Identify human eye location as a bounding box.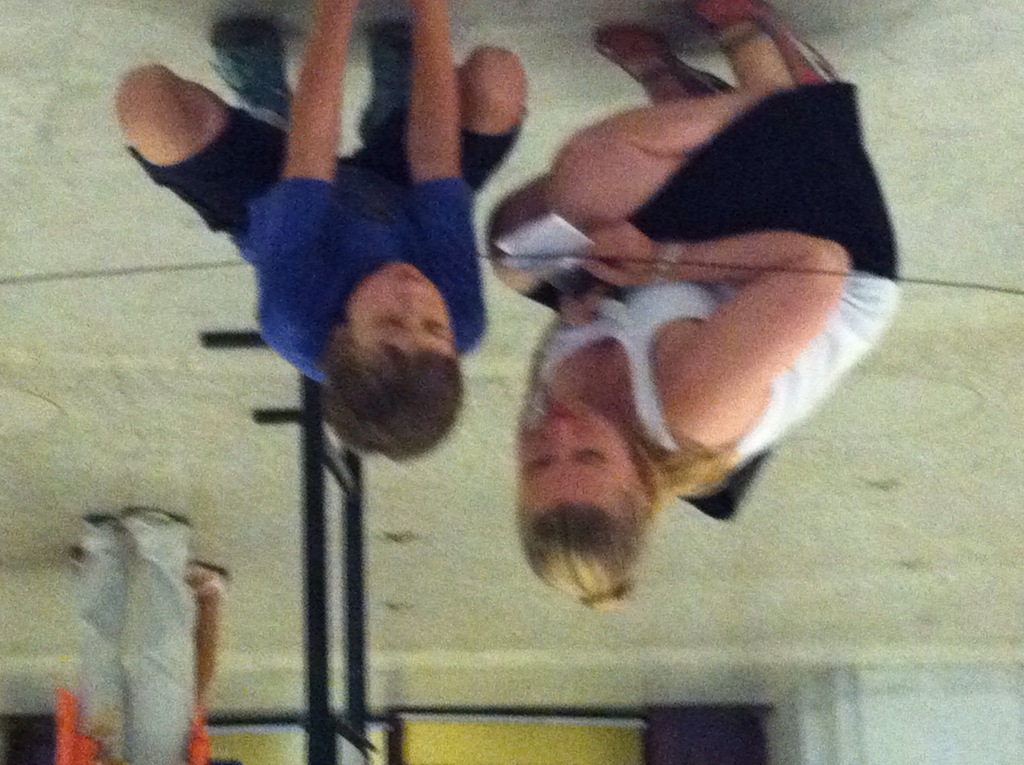
[left=523, top=453, right=545, bottom=467].
